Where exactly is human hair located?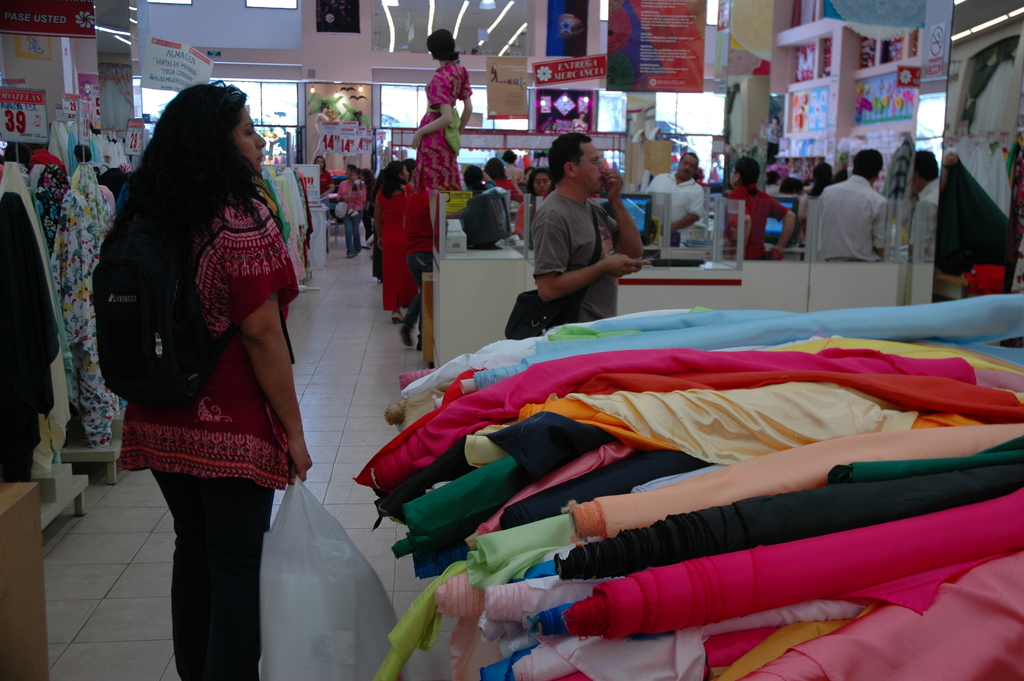
Its bounding box is rect(526, 164, 536, 179).
